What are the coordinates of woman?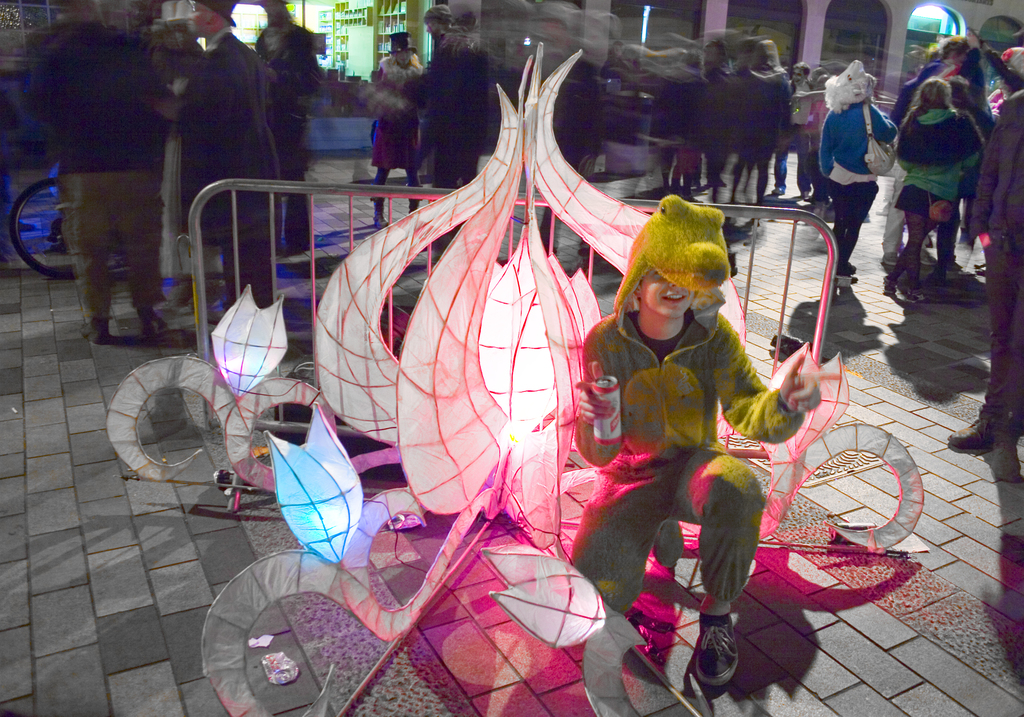
select_region(930, 28, 1014, 115).
